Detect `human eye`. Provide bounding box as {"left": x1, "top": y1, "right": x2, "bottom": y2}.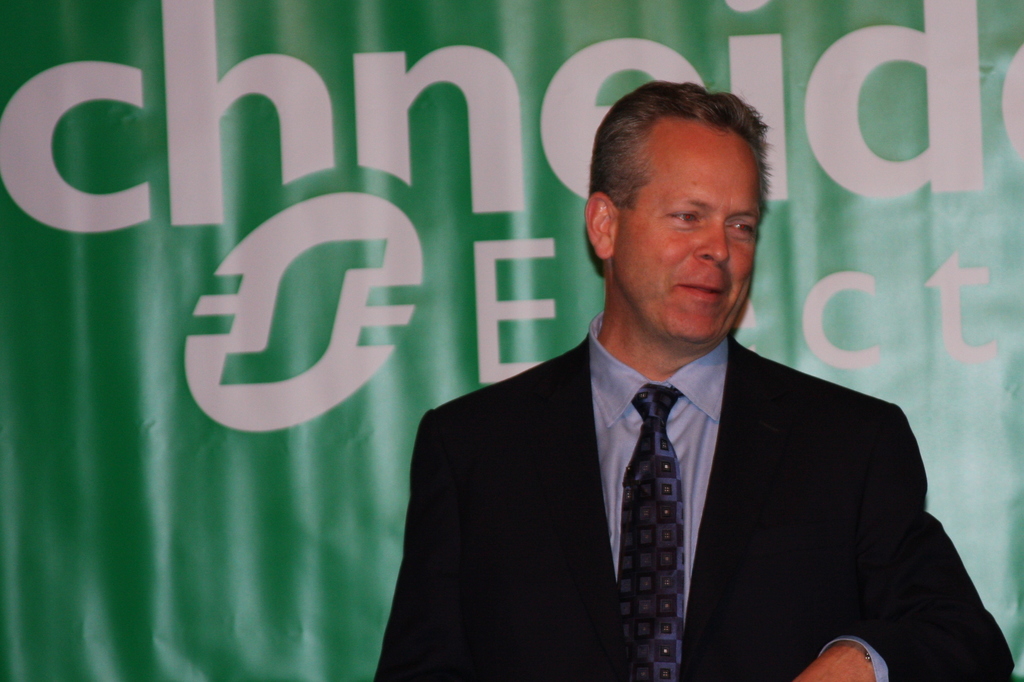
{"left": 729, "top": 215, "right": 755, "bottom": 236}.
